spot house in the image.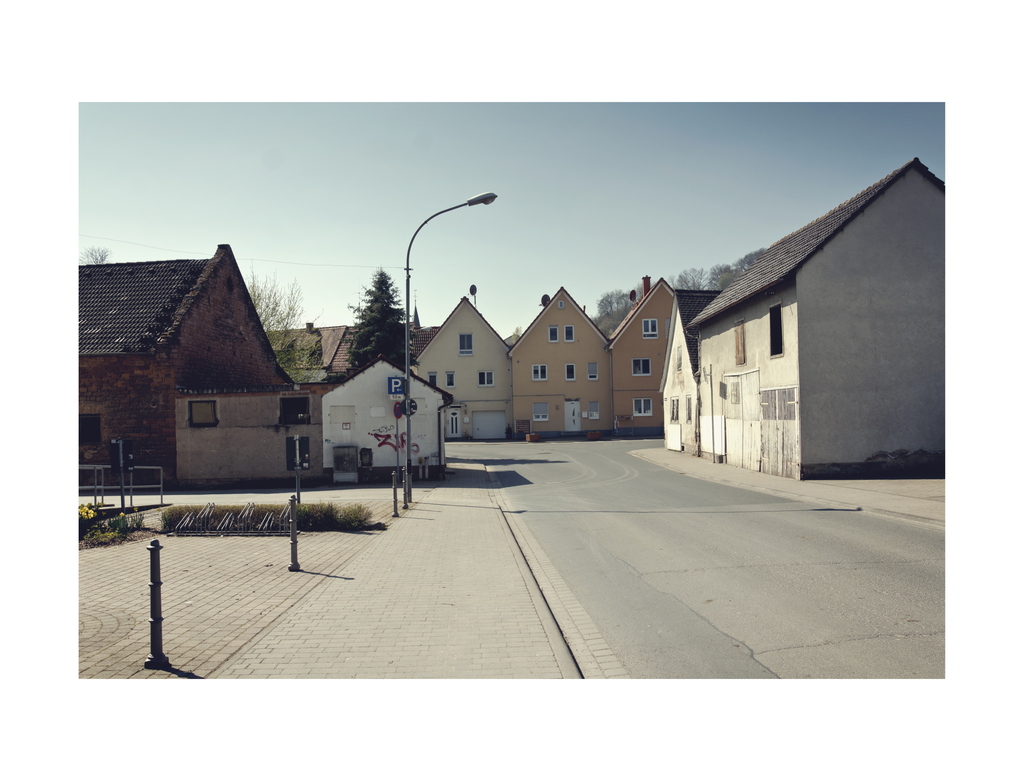
house found at {"left": 674, "top": 154, "right": 948, "bottom": 487}.
